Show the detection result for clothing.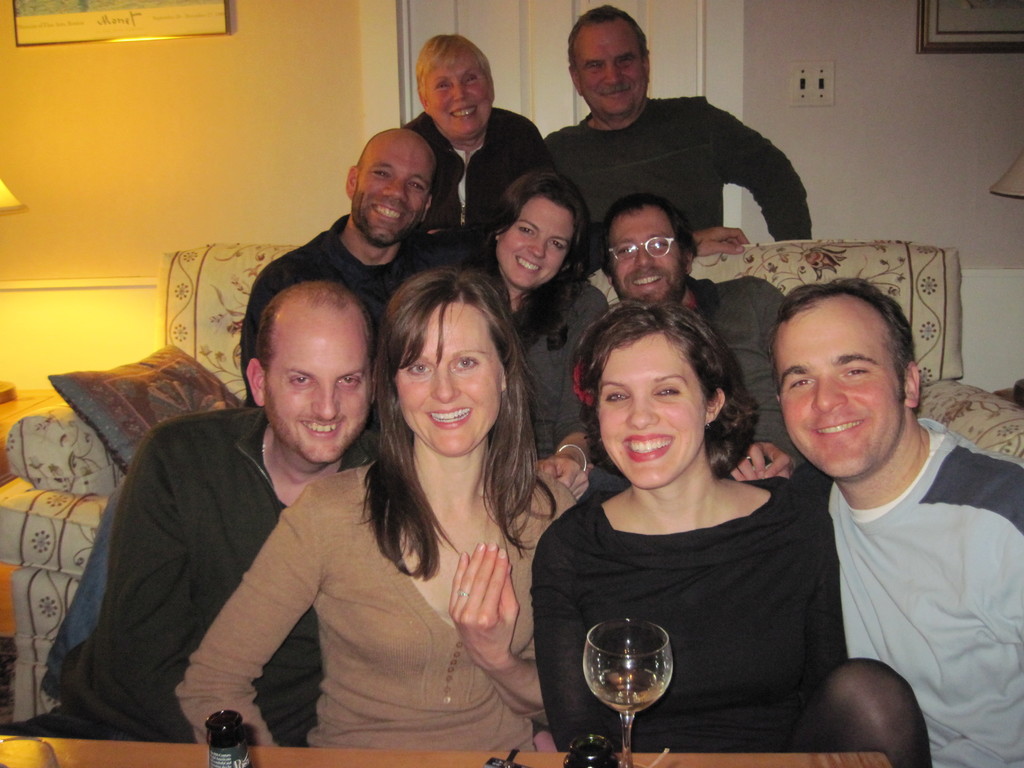
select_region(505, 265, 609, 460).
